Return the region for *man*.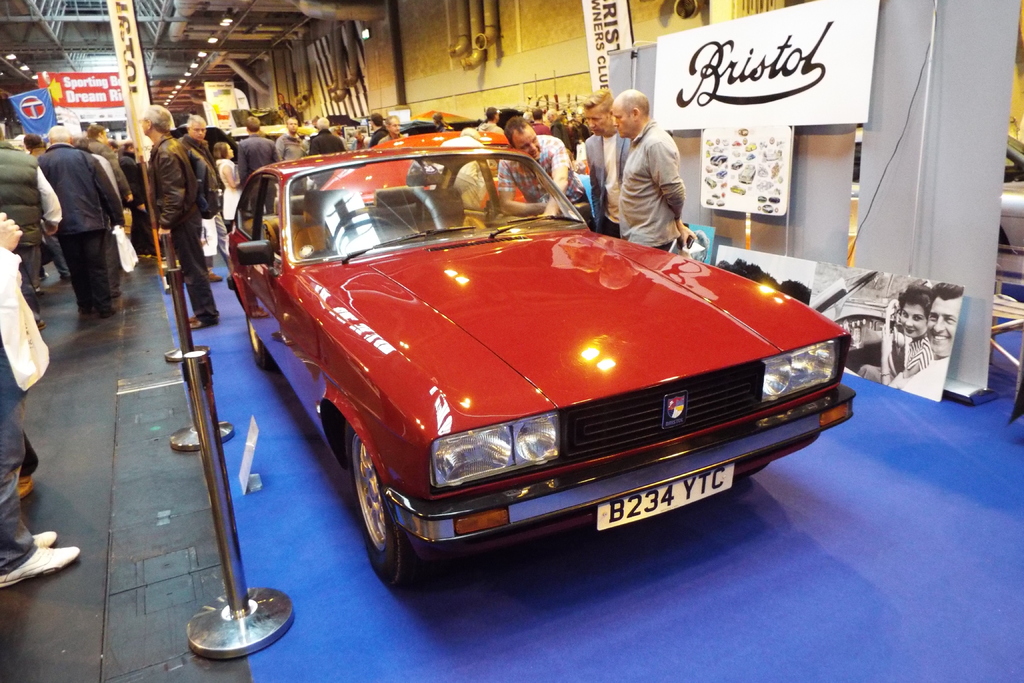
Rect(441, 126, 485, 148).
